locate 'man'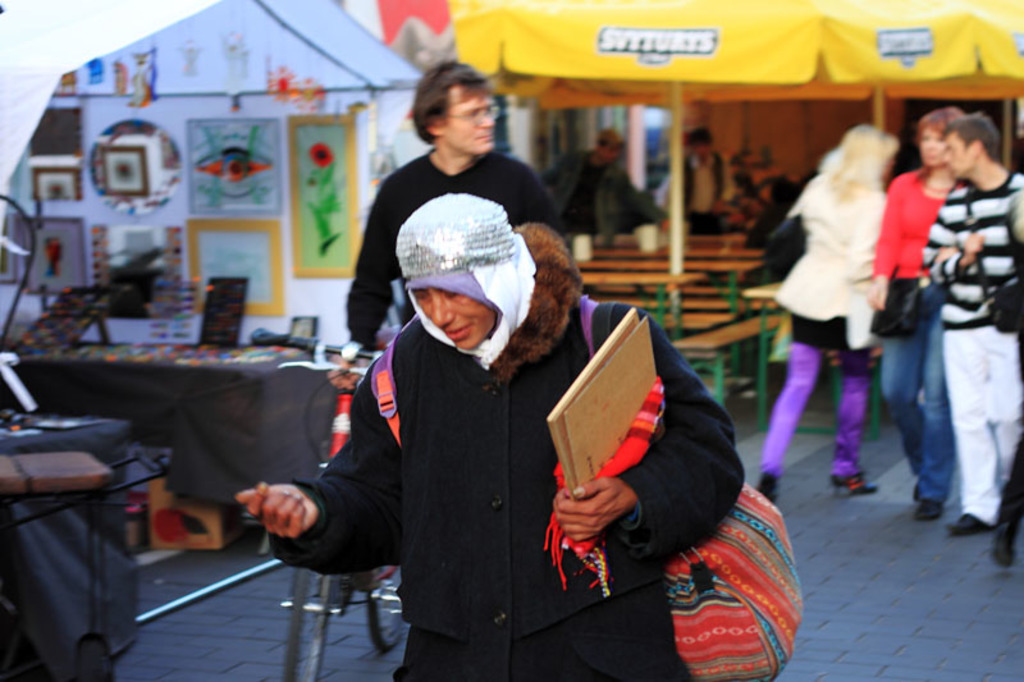
<bbox>540, 129, 676, 233</bbox>
